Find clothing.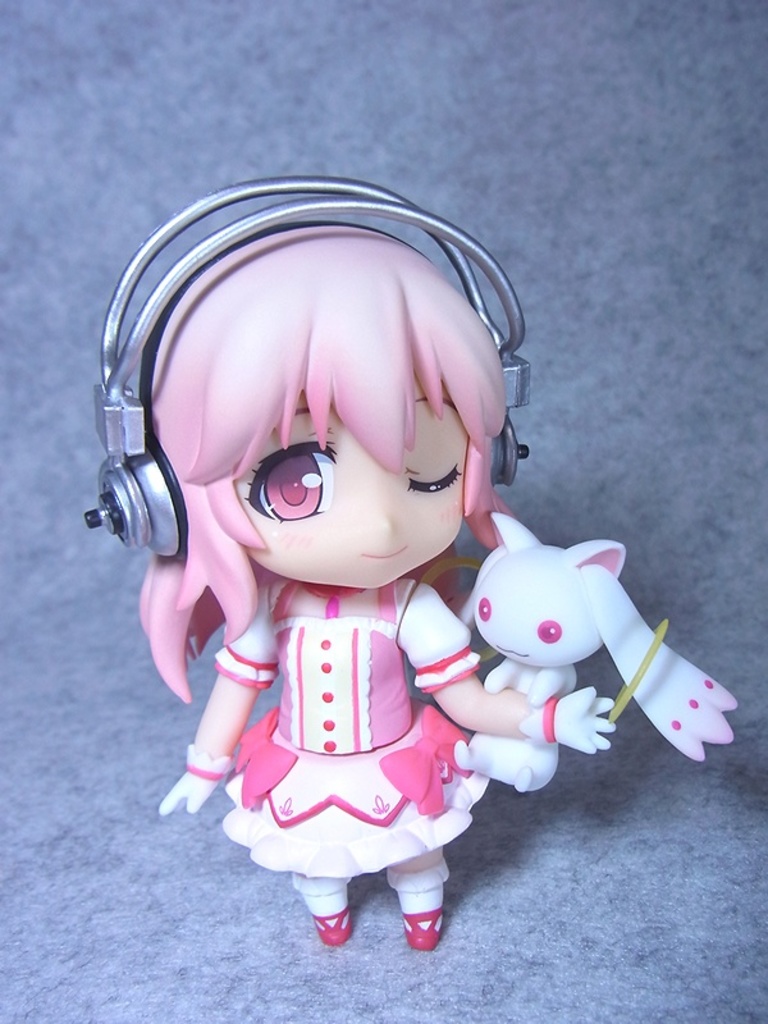
left=168, top=536, right=512, bottom=874.
